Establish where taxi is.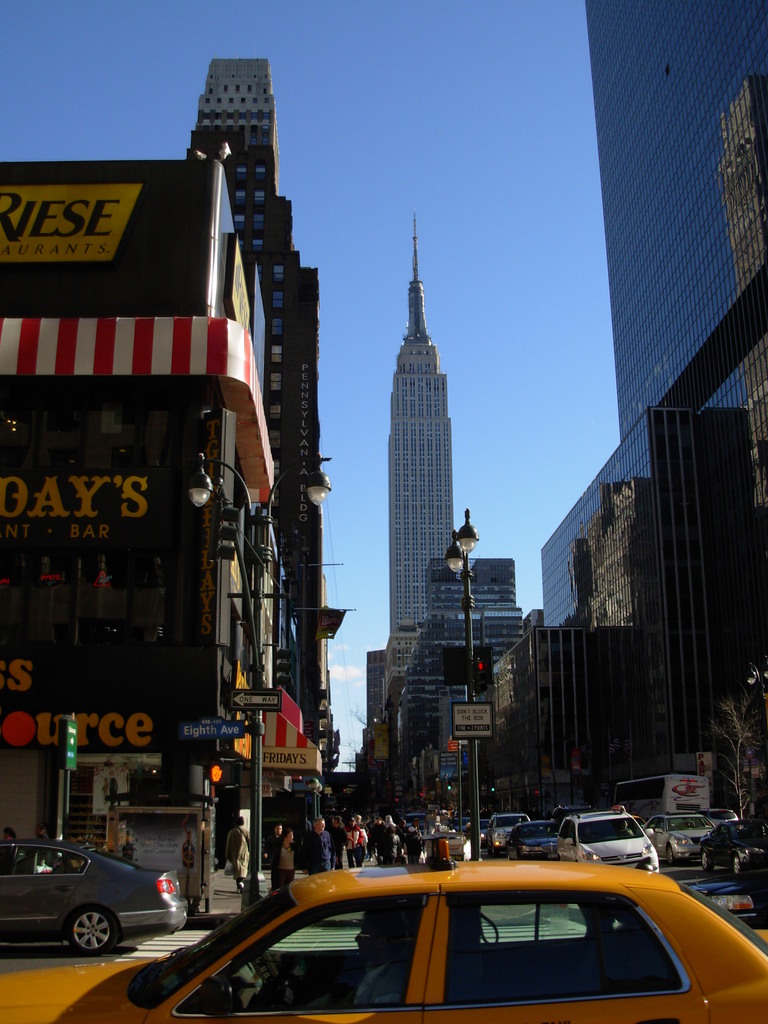
Established at 124,846,764,1023.
